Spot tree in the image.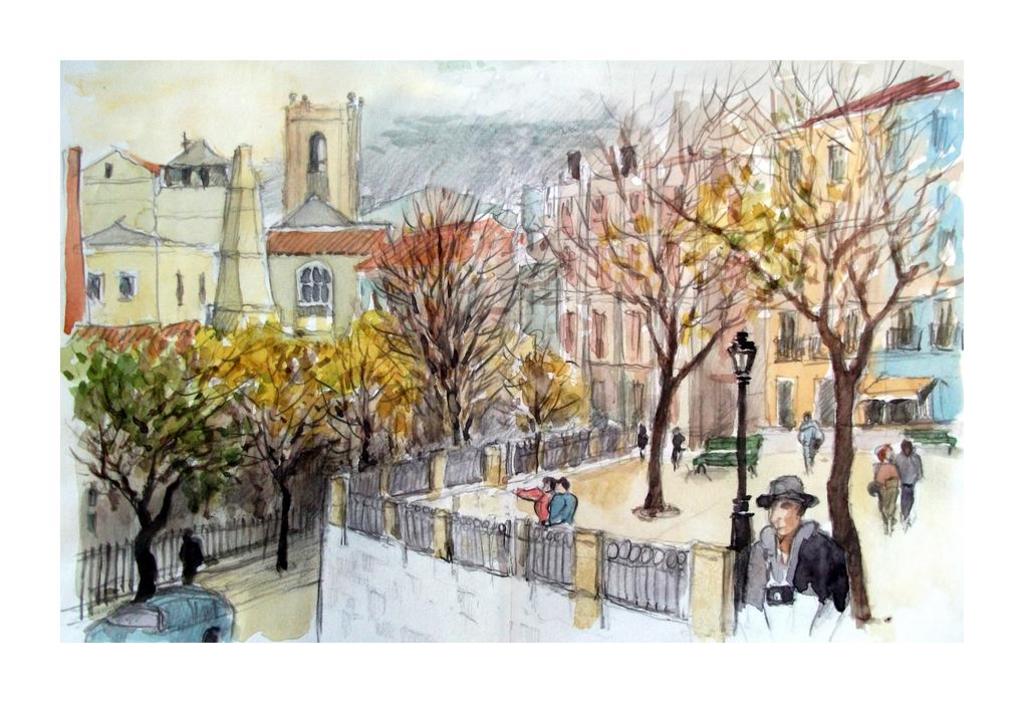
tree found at detection(322, 304, 433, 483).
